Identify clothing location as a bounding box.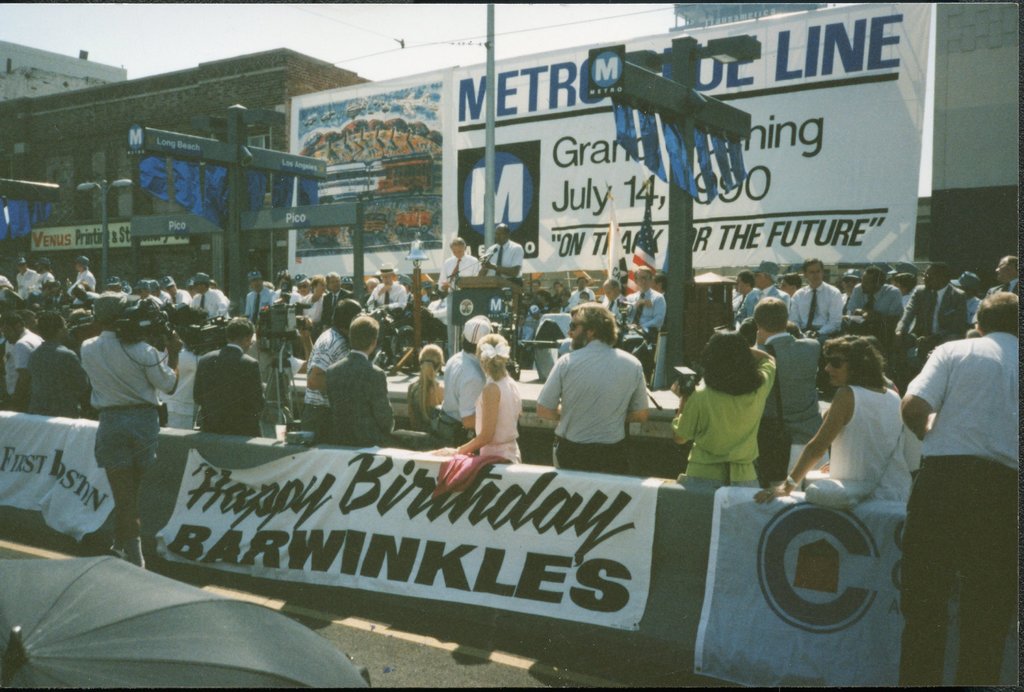
27, 338, 95, 419.
